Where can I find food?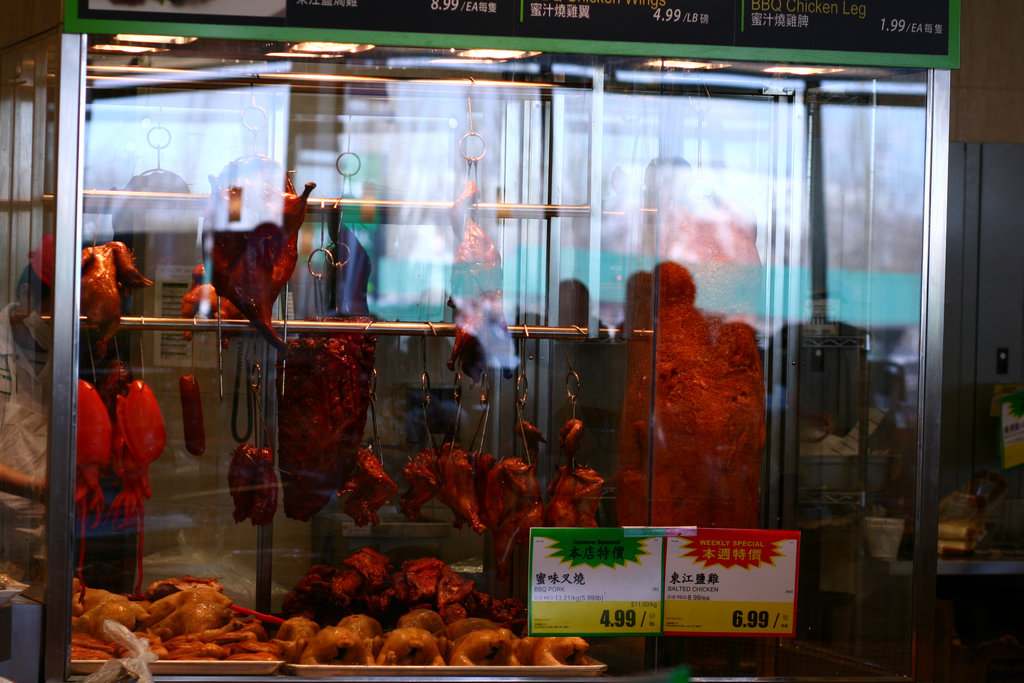
You can find it at box=[182, 375, 204, 457].
